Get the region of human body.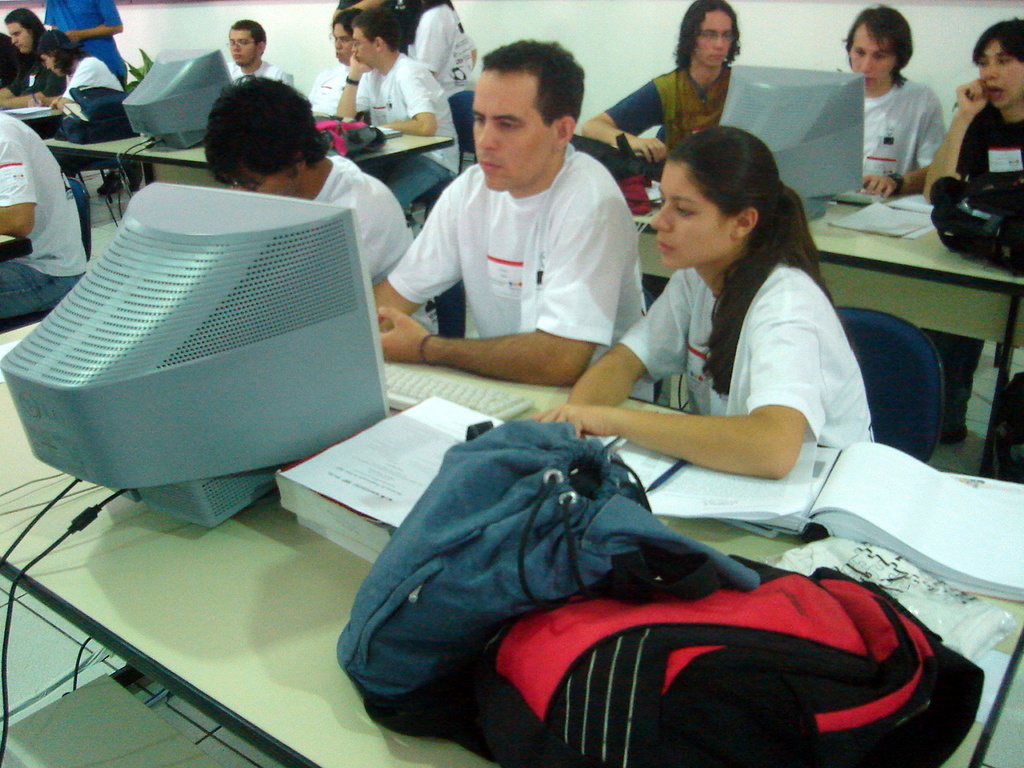
(x1=382, y1=149, x2=642, y2=378).
